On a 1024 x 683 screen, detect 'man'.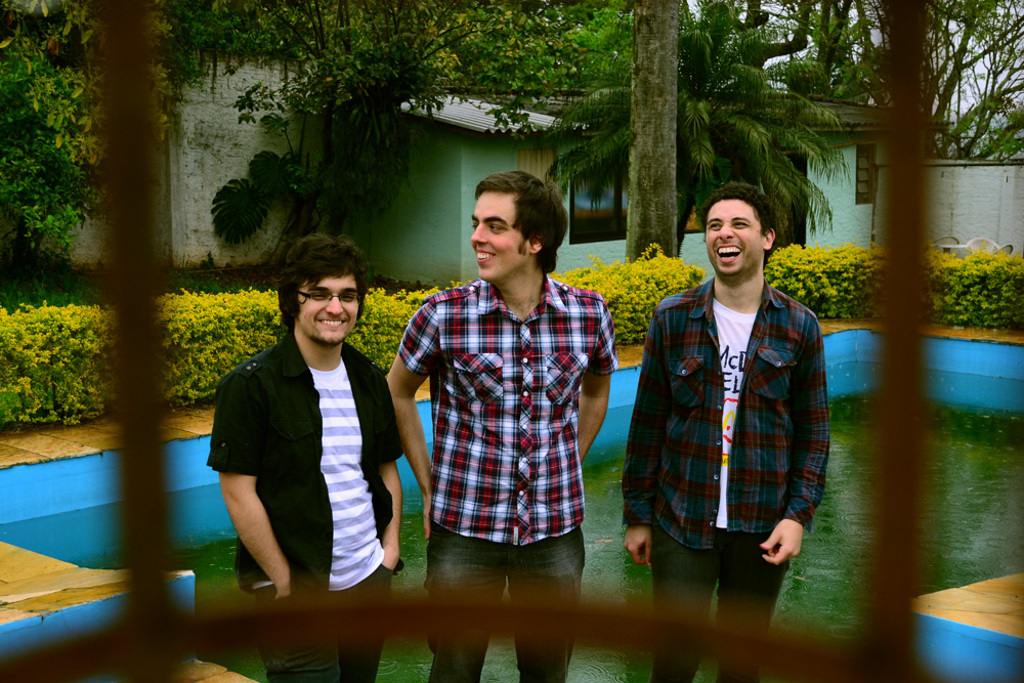
bbox=(199, 229, 413, 682).
